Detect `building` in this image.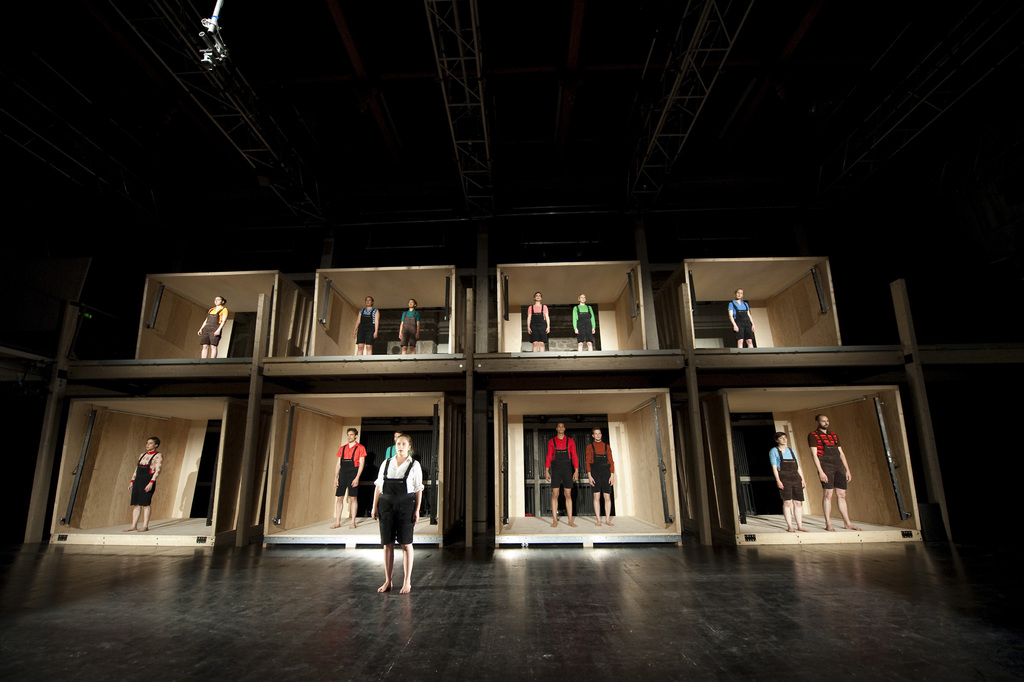
Detection: <bbox>3, 1, 1023, 681</bbox>.
